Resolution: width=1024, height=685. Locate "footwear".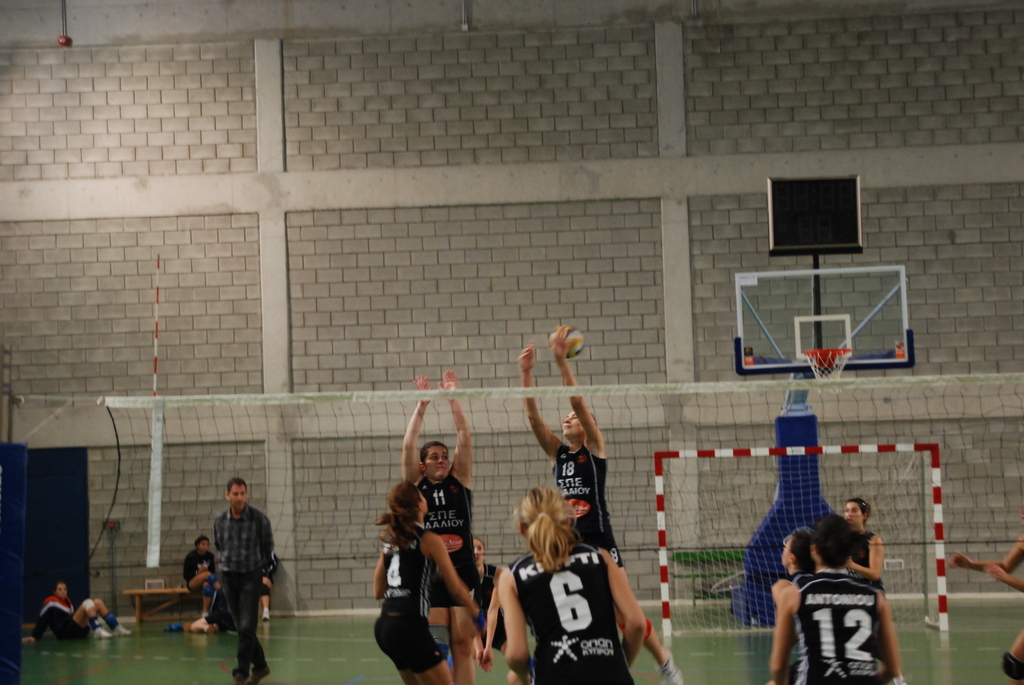
{"x1": 93, "y1": 628, "x2": 110, "y2": 641}.
